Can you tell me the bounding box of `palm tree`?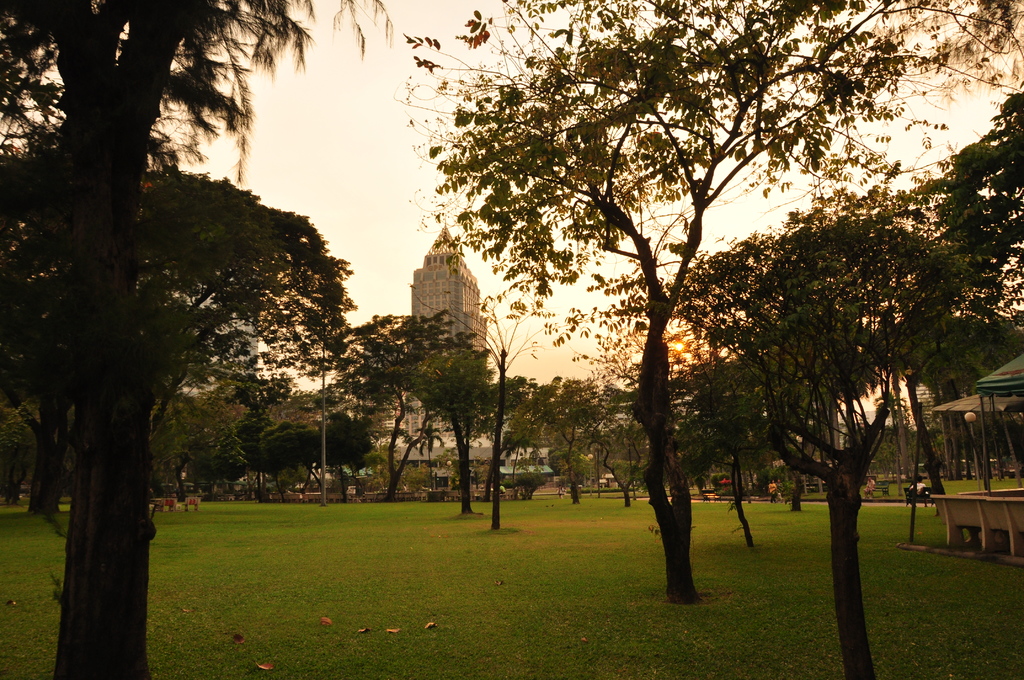
(x1=292, y1=284, x2=373, y2=476).
